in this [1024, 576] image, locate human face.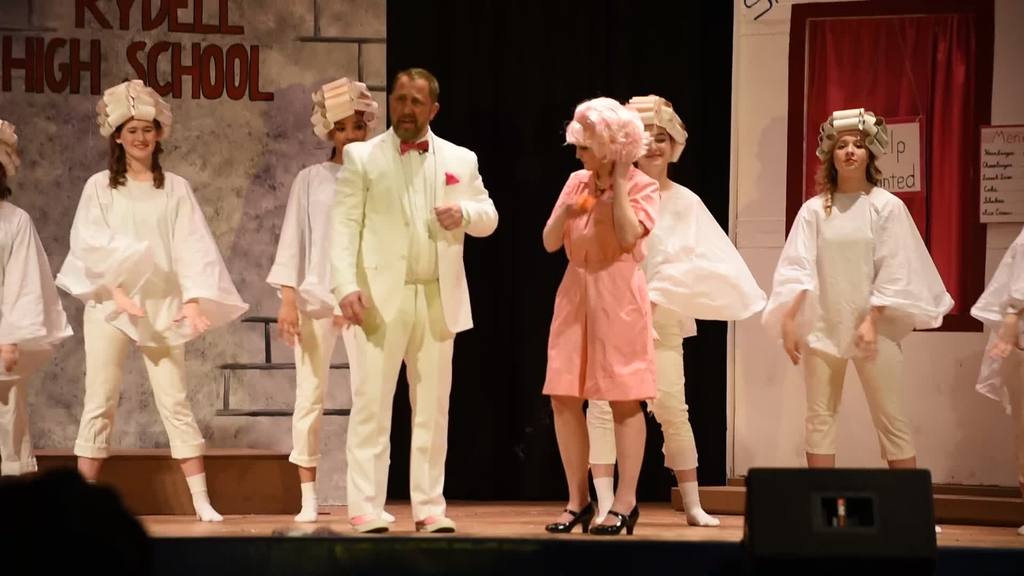
Bounding box: <region>328, 109, 367, 151</region>.
